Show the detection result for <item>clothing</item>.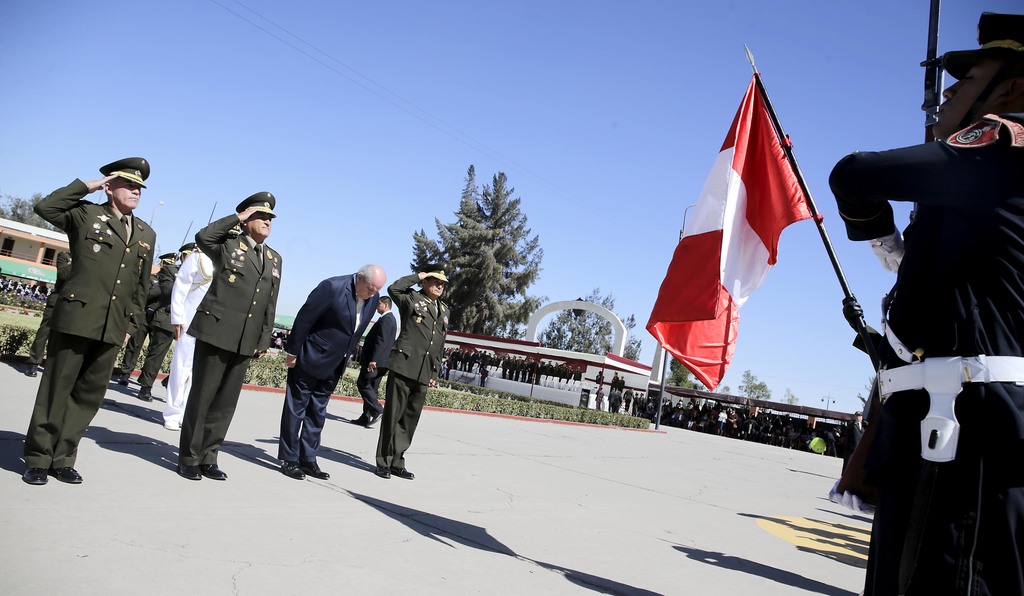
pyautogui.locateOnScreen(179, 214, 284, 466).
